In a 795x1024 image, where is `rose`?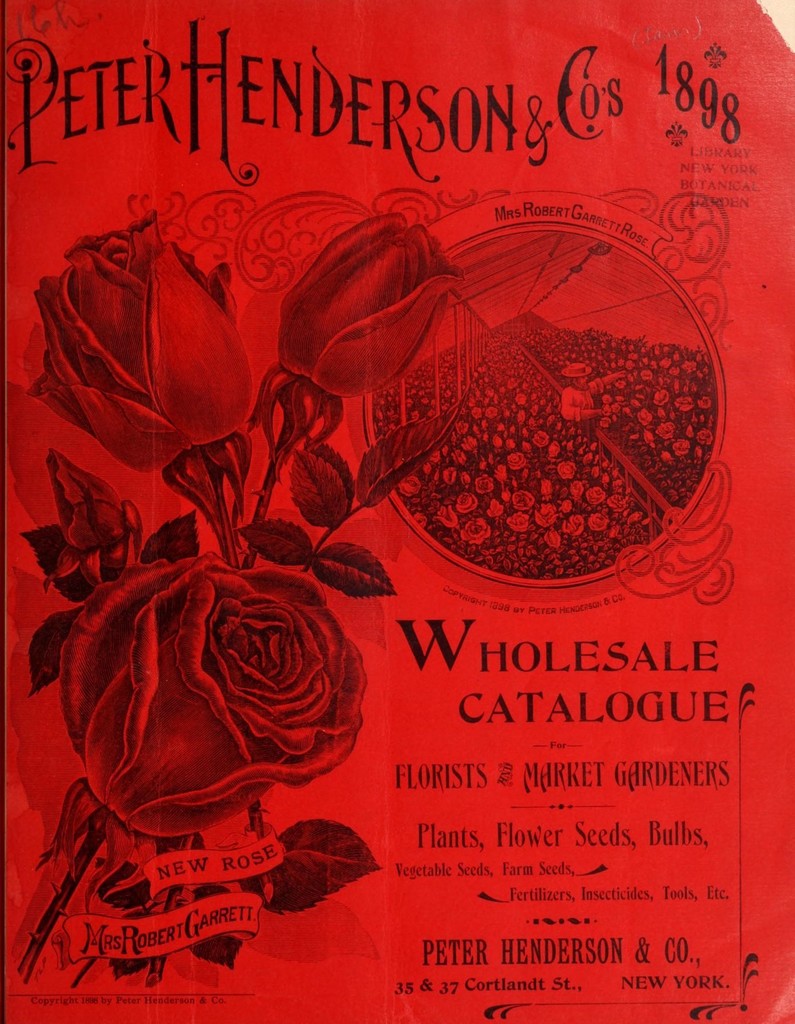
crop(55, 550, 370, 839).
